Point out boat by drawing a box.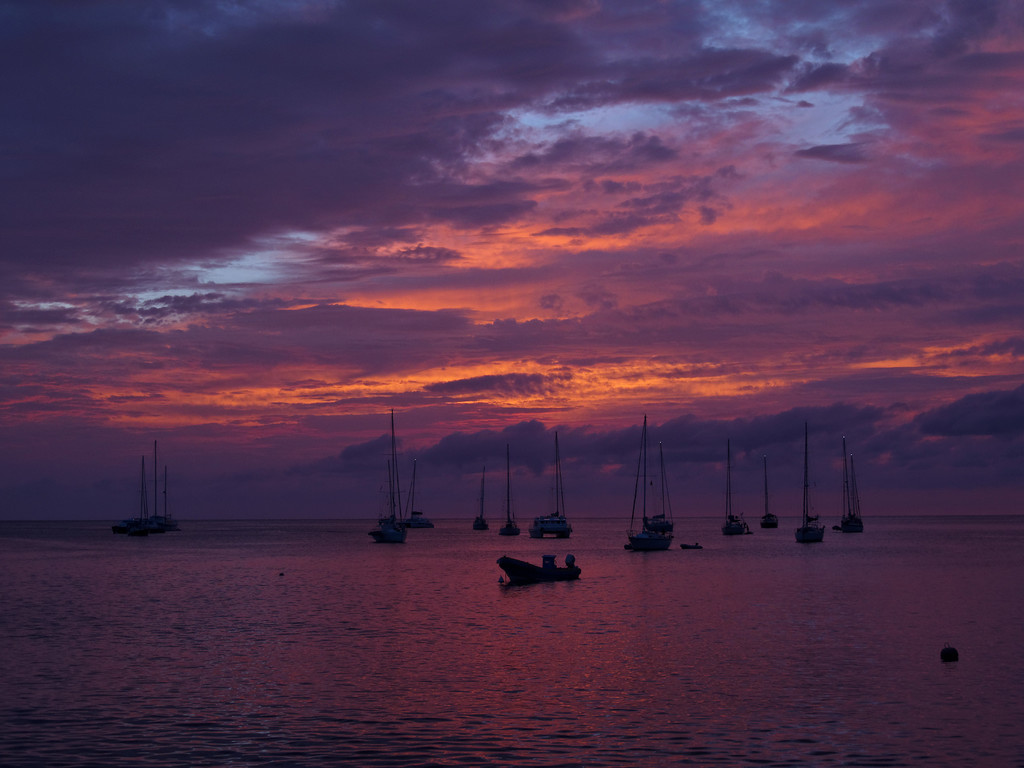
<box>499,559,584,585</box>.
